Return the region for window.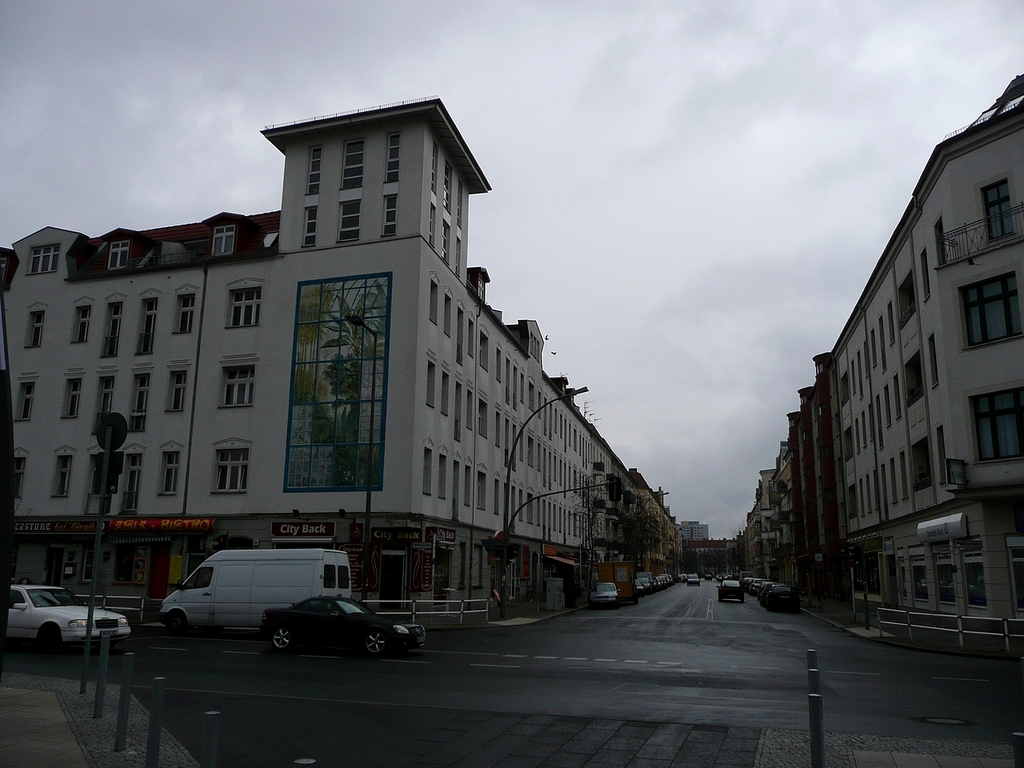
x1=26, y1=314, x2=43, y2=348.
